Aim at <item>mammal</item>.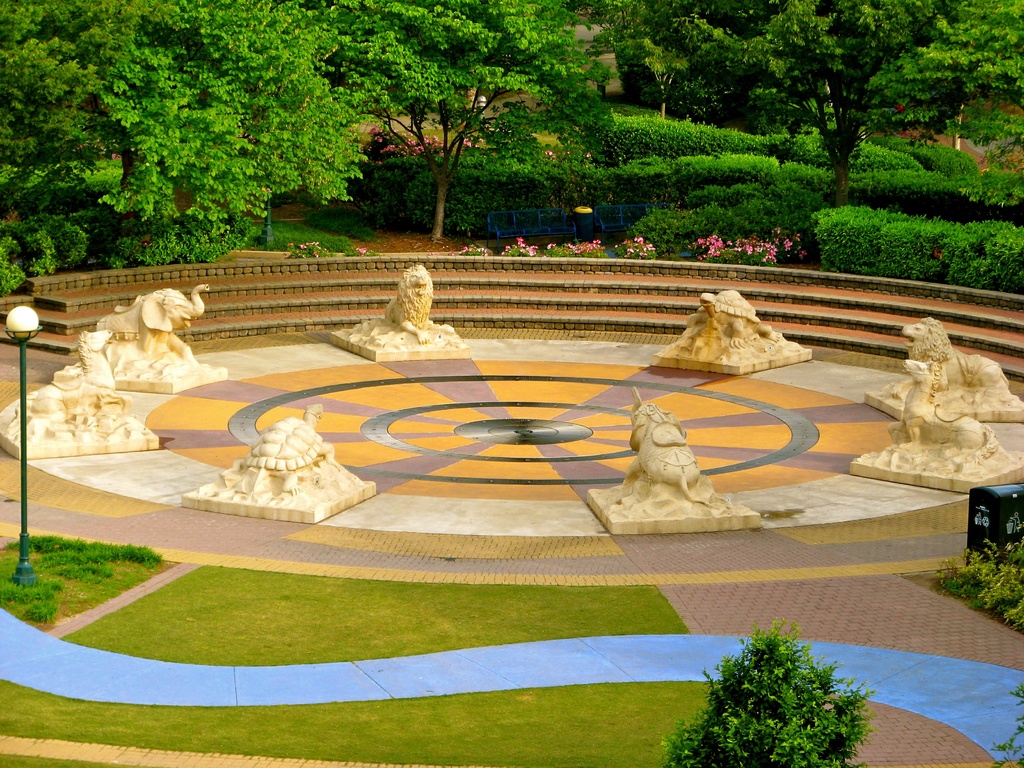
Aimed at {"x1": 92, "y1": 282, "x2": 210, "y2": 360}.
